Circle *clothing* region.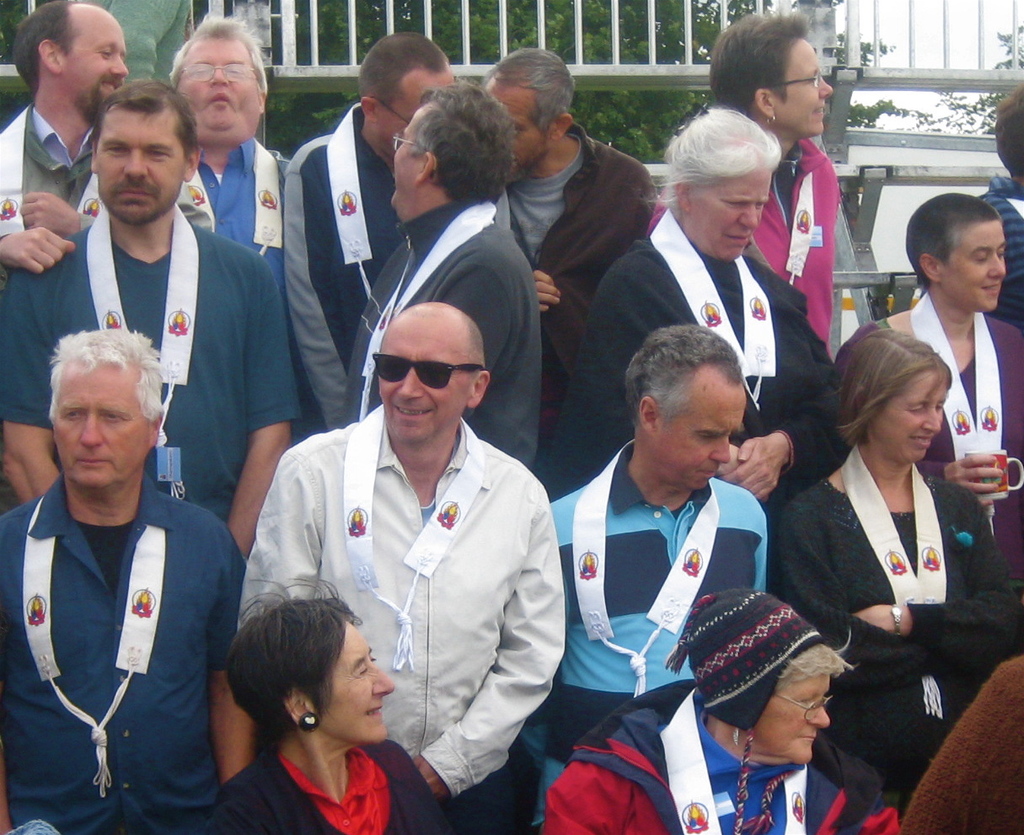
Region: l=571, t=201, r=835, b=474.
